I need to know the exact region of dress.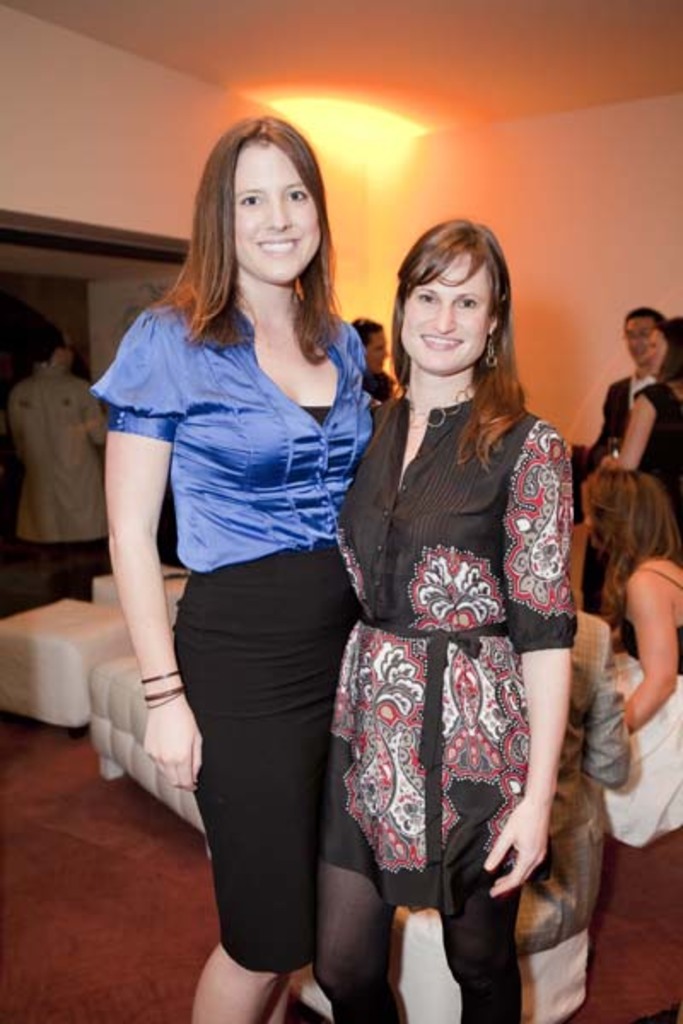
Region: BBox(579, 381, 681, 654).
